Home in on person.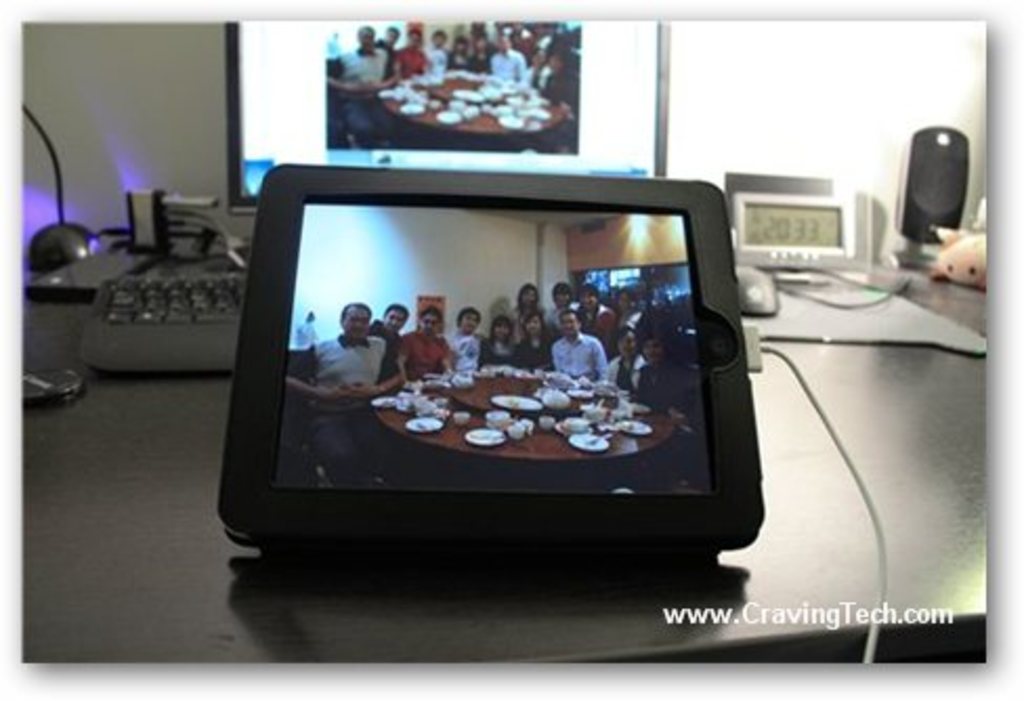
Homed in at Rect(447, 304, 485, 371).
